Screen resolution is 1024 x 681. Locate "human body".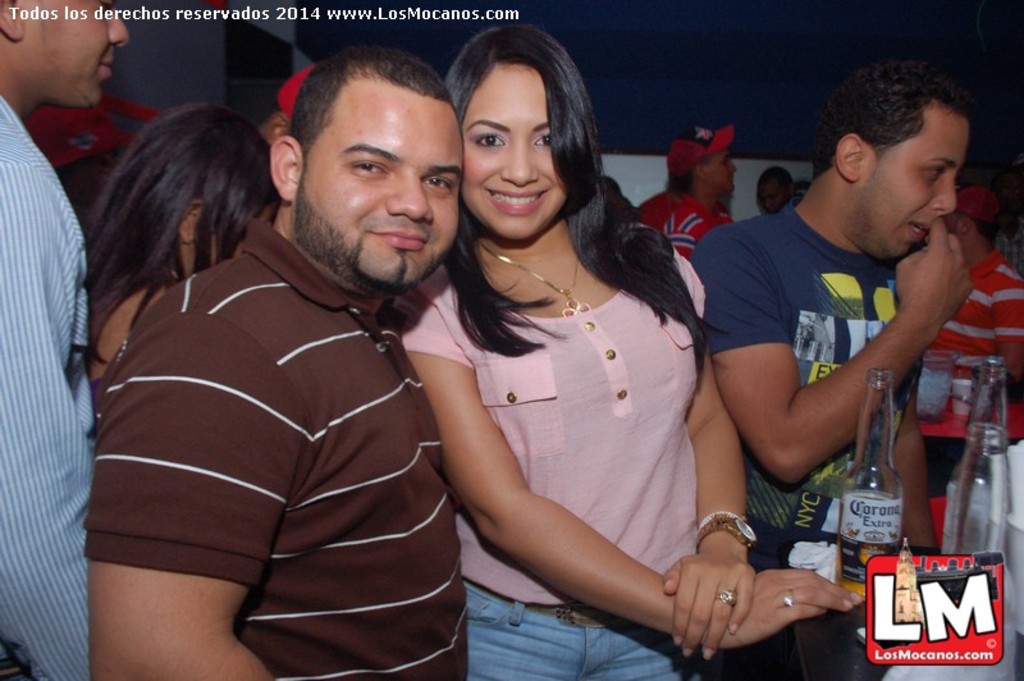
x1=942 y1=191 x2=1023 y2=437.
